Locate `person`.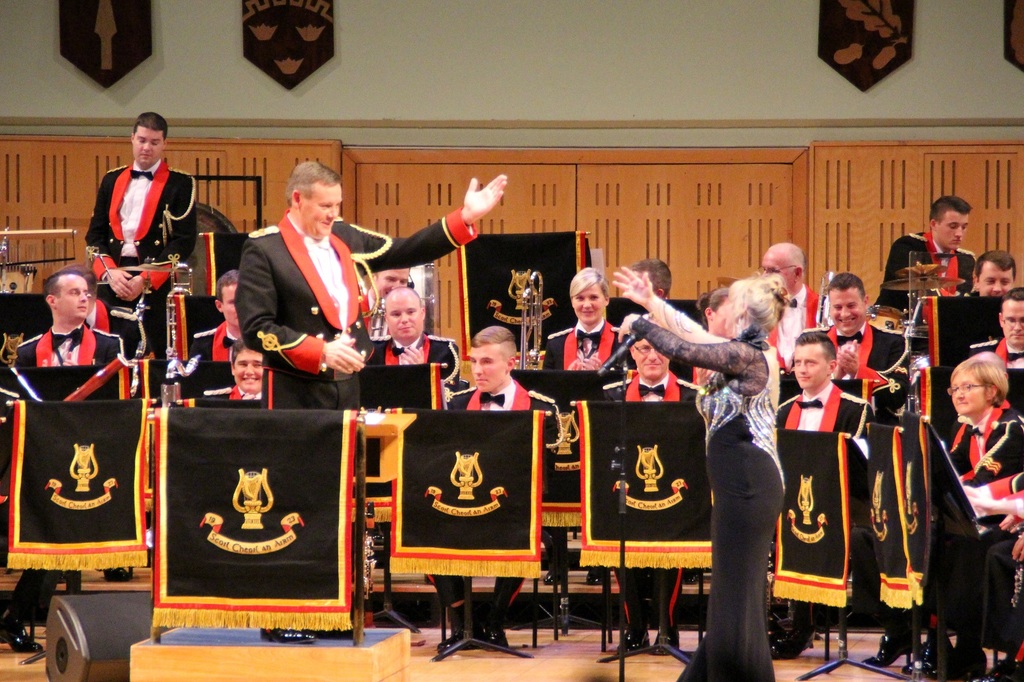
Bounding box: region(965, 289, 1023, 375).
